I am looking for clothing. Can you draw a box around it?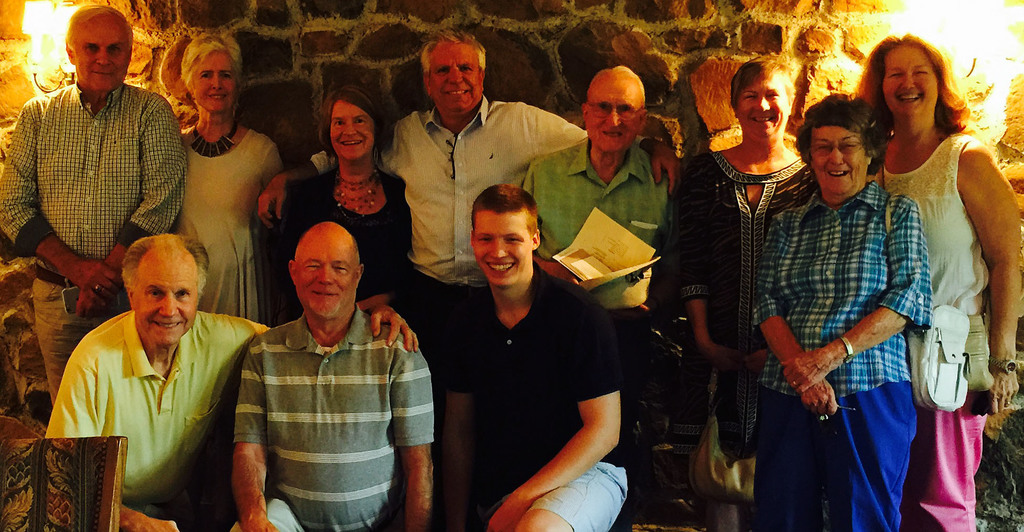
Sure, the bounding box is bbox=(311, 99, 651, 531).
